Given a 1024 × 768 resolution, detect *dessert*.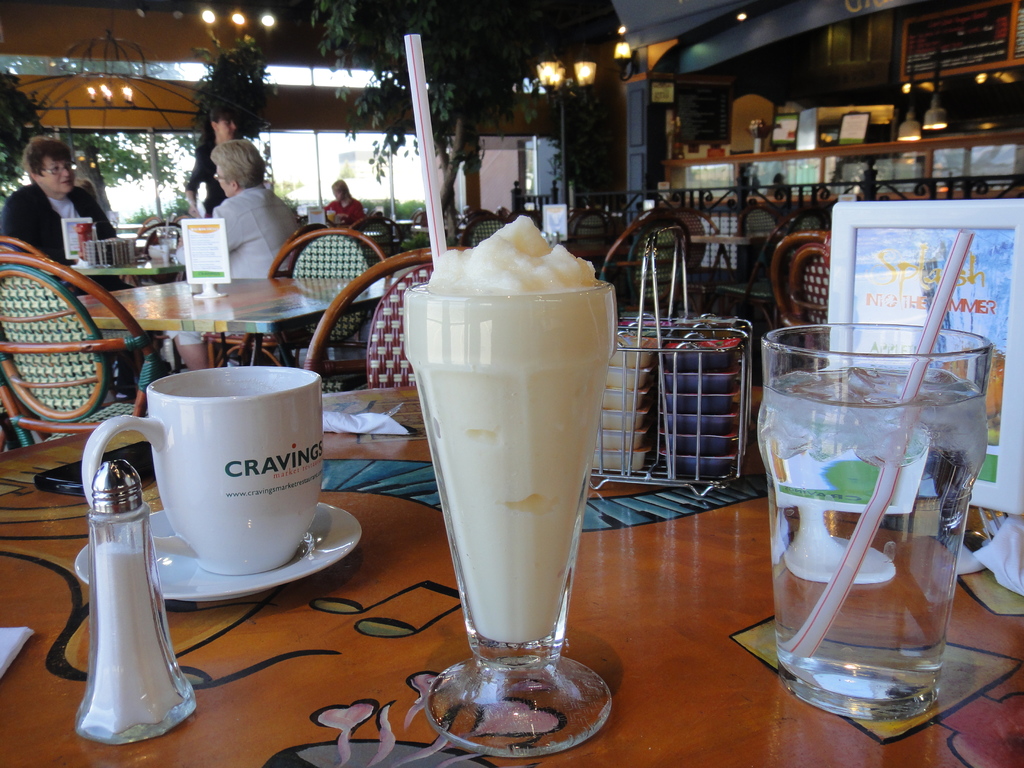
(x1=396, y1=257, x2=616, y2=720).
